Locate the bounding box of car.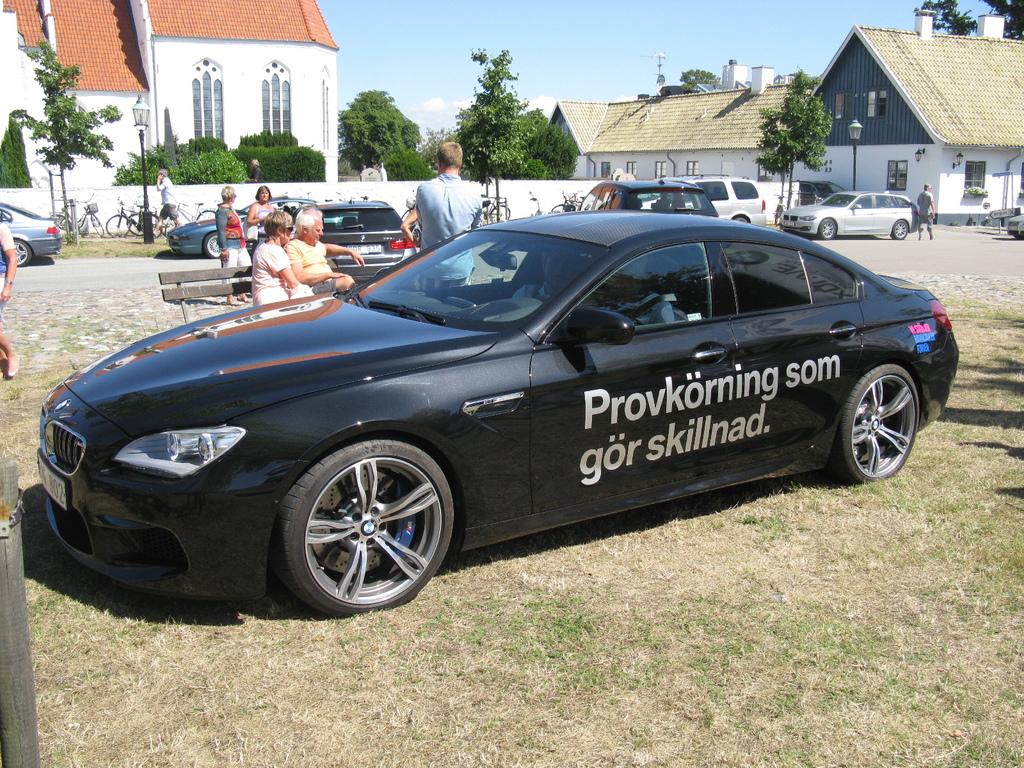
Bounding box: crop(166, 200, 318, 259).
